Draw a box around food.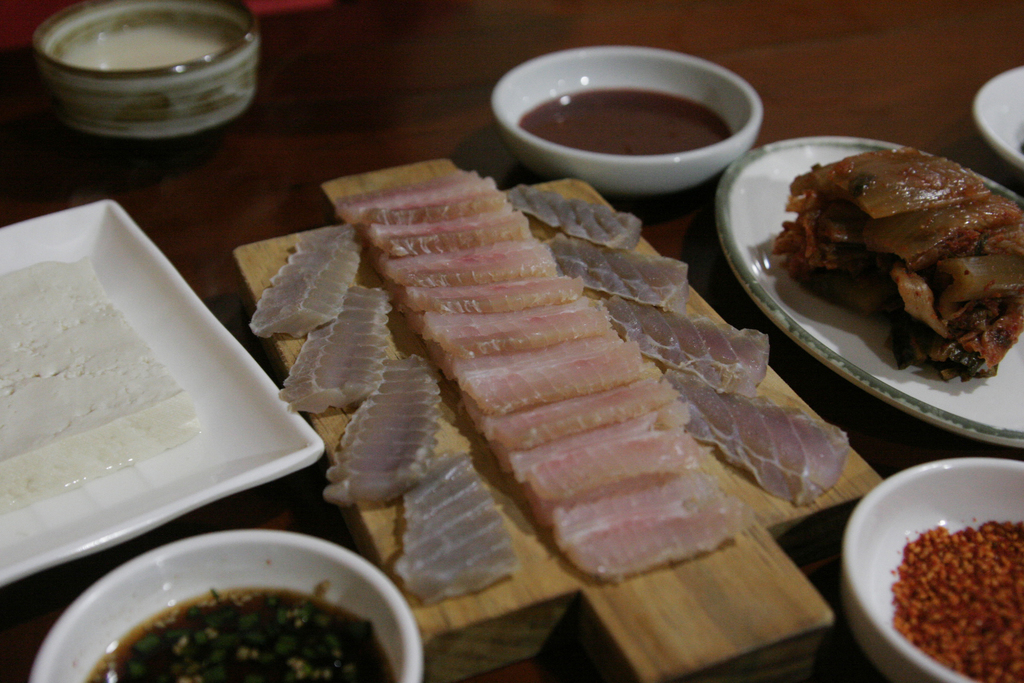
bbox=(886, 521, 1023, 682).
